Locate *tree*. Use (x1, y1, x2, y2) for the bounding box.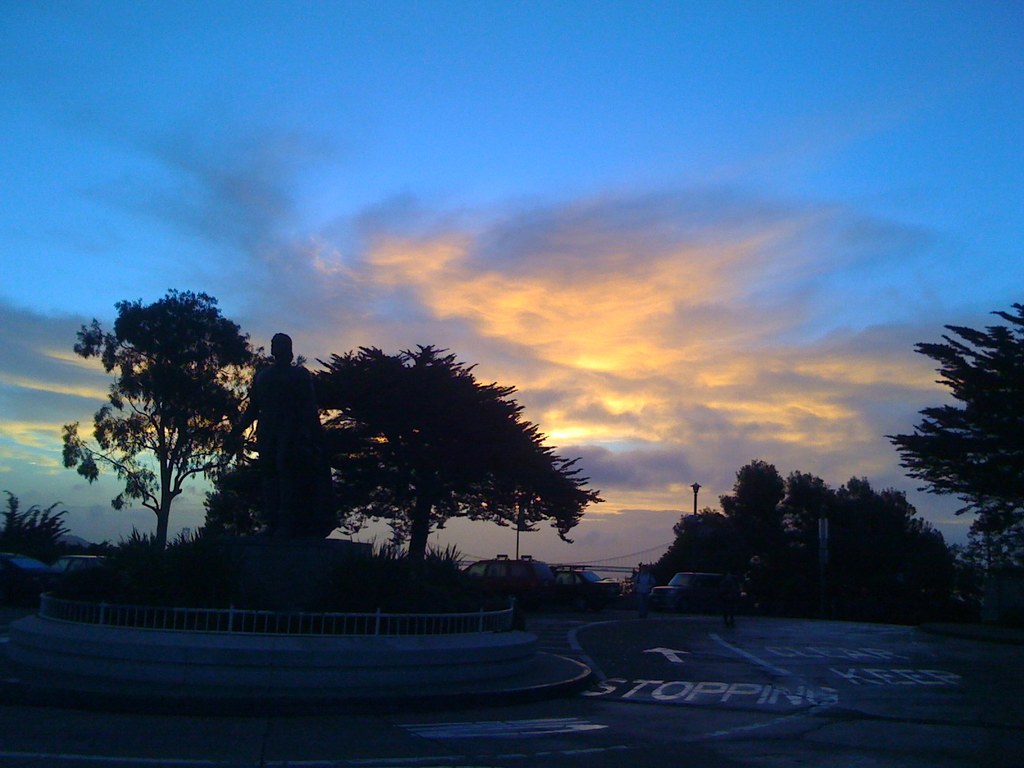
(65, 260, 249, 589).
